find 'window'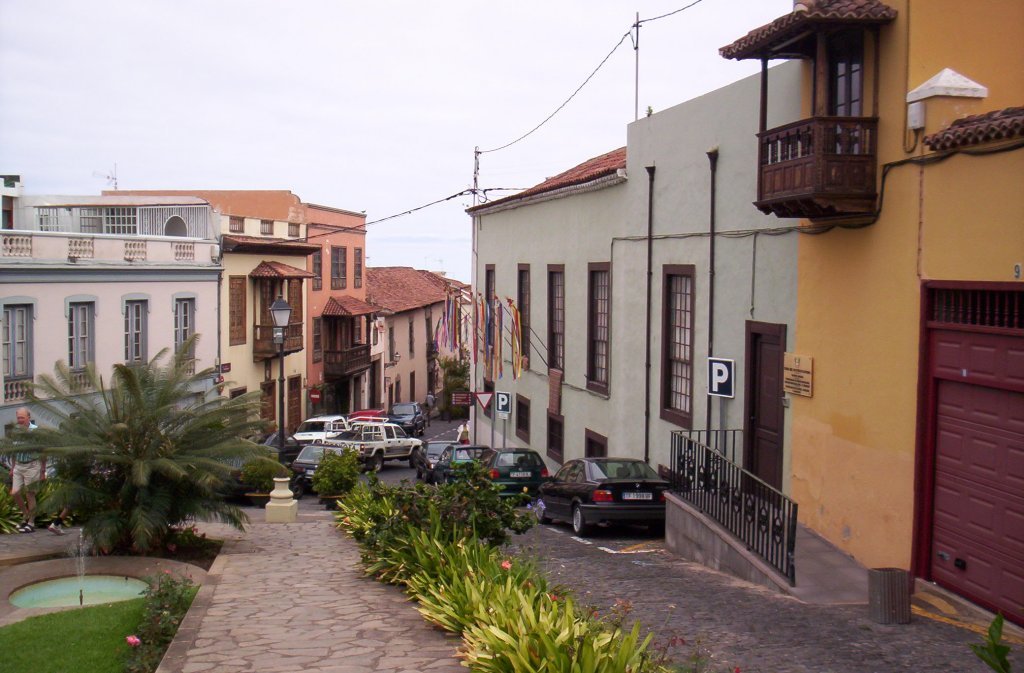
locate(170, 291, 194, 376)
